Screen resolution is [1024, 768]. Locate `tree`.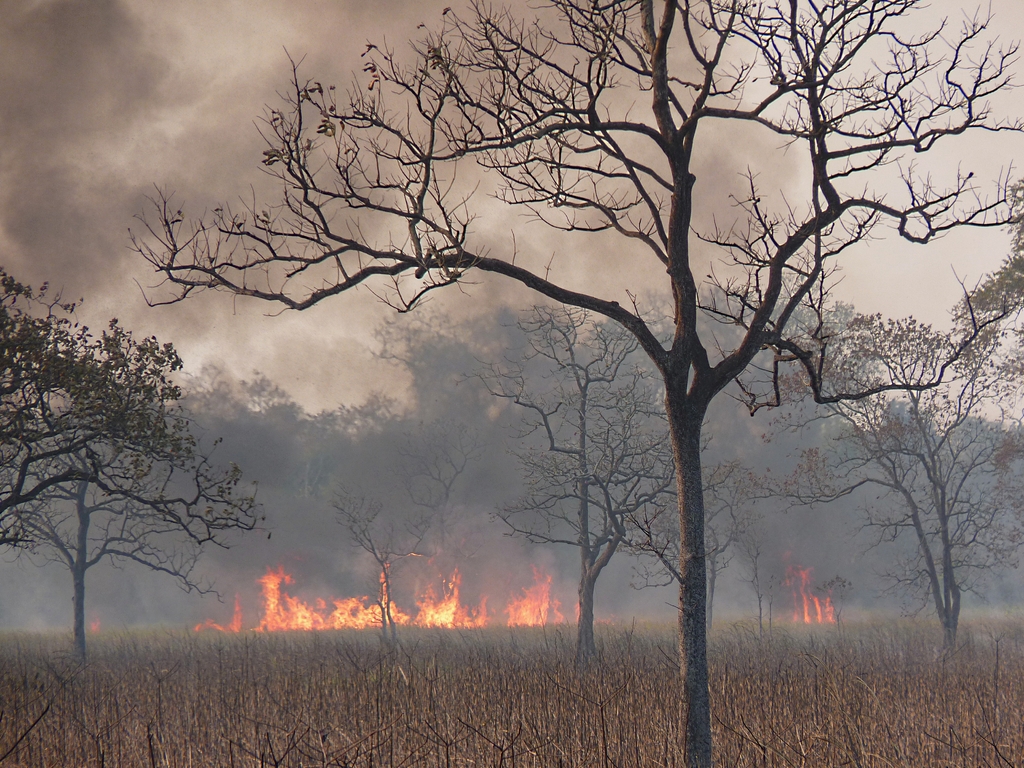
693 518 748 638.
